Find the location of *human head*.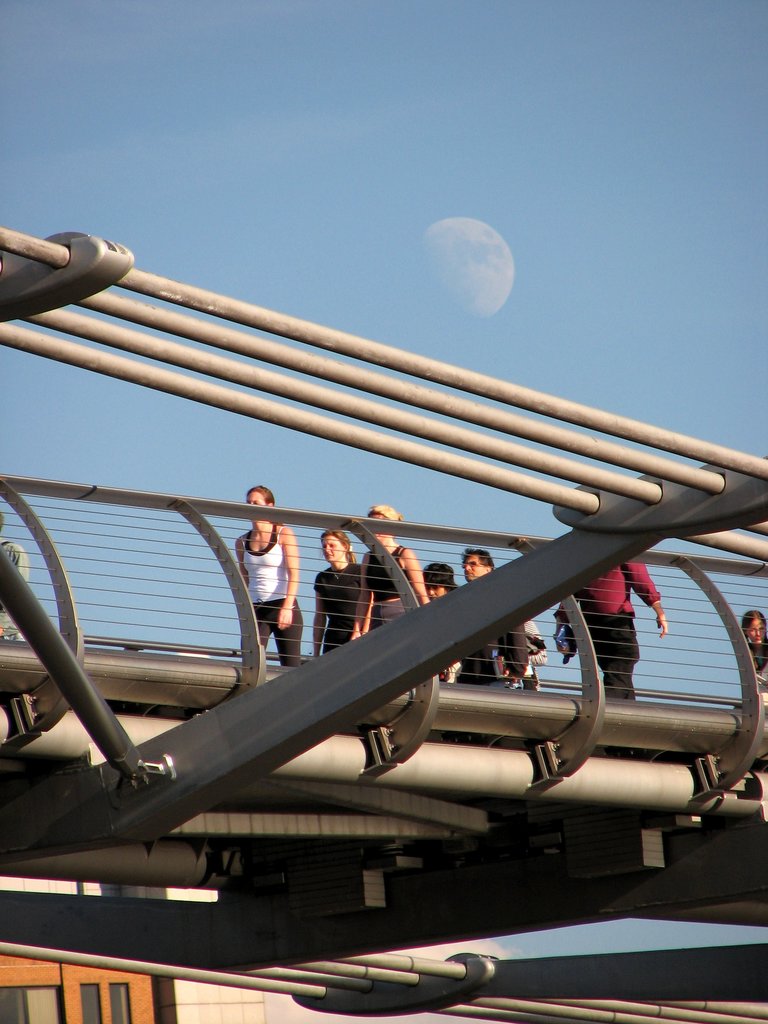
Location: [423, 561, 454, 601].
